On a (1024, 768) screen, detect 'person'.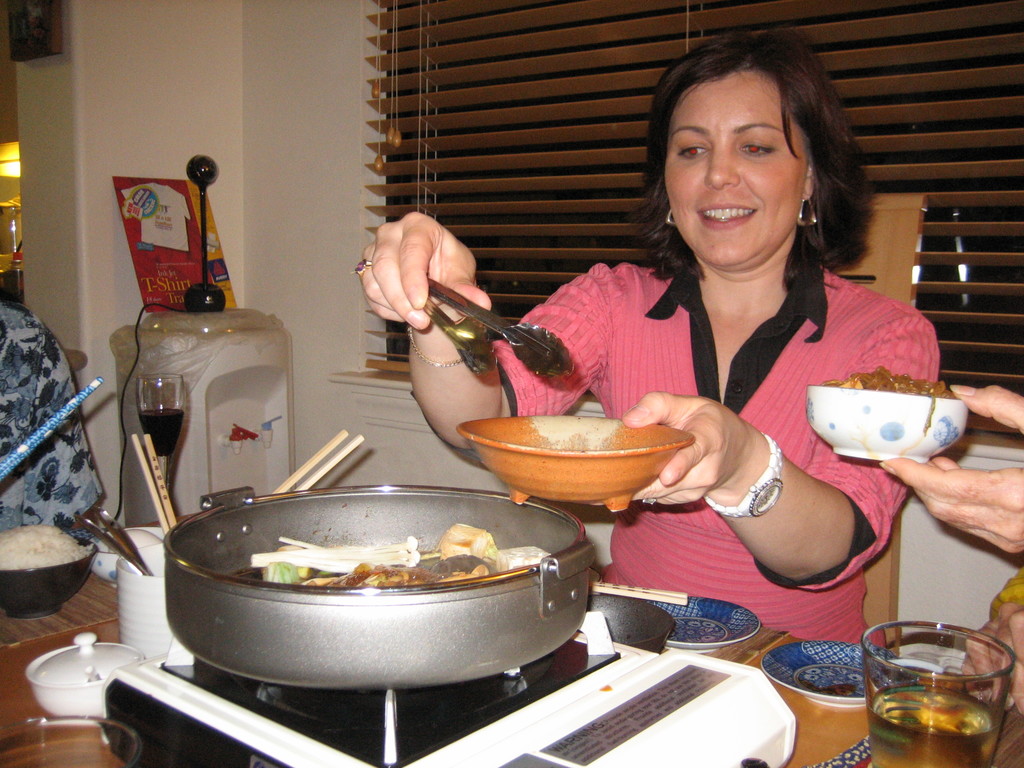
0 301 107 533.
